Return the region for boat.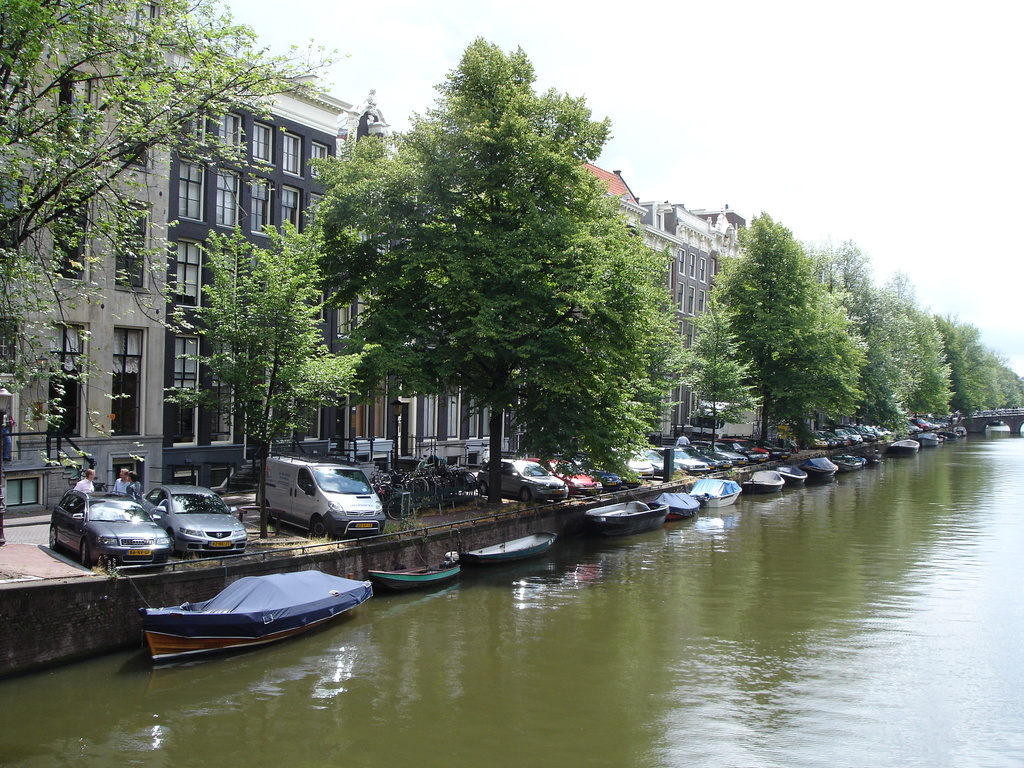
x1=799, y1=458, x2=838, y2=477.
